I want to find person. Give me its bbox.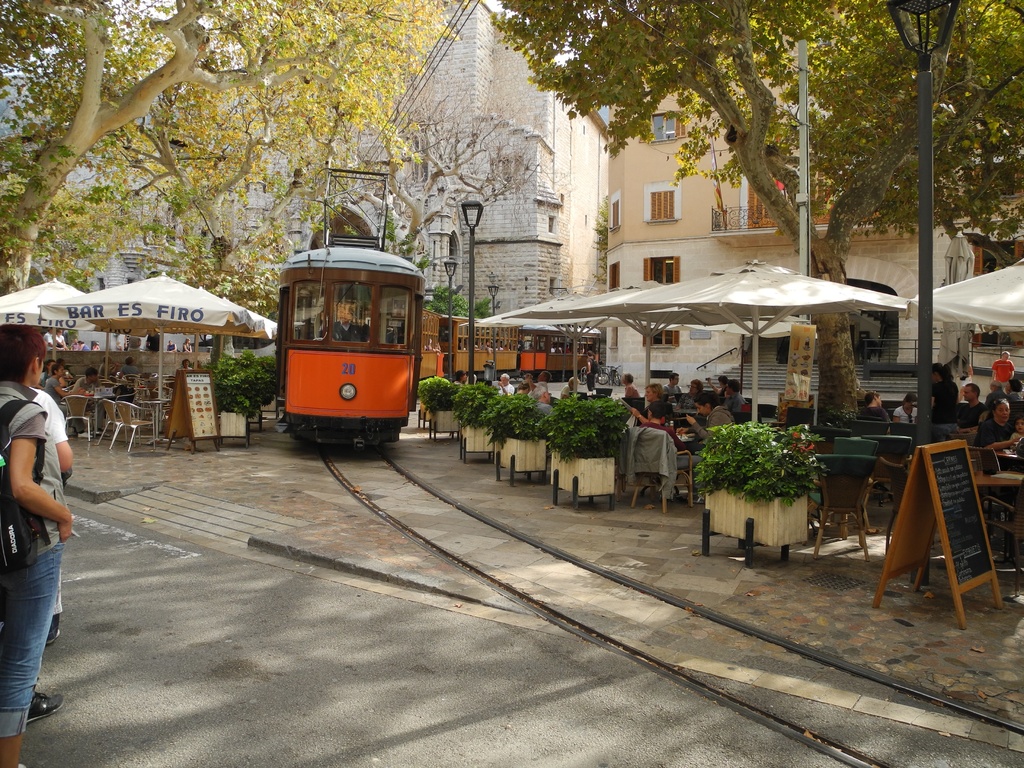
[146,326,161,355].
